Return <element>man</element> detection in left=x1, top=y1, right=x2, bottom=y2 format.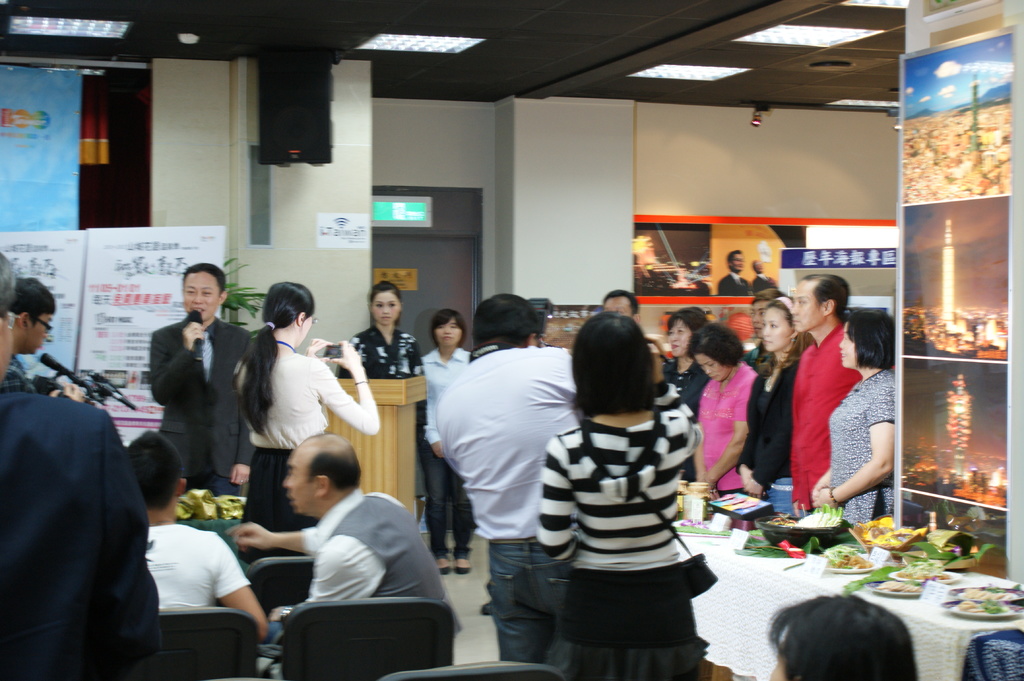
left=792, top=277, right=863, bottom=504.
